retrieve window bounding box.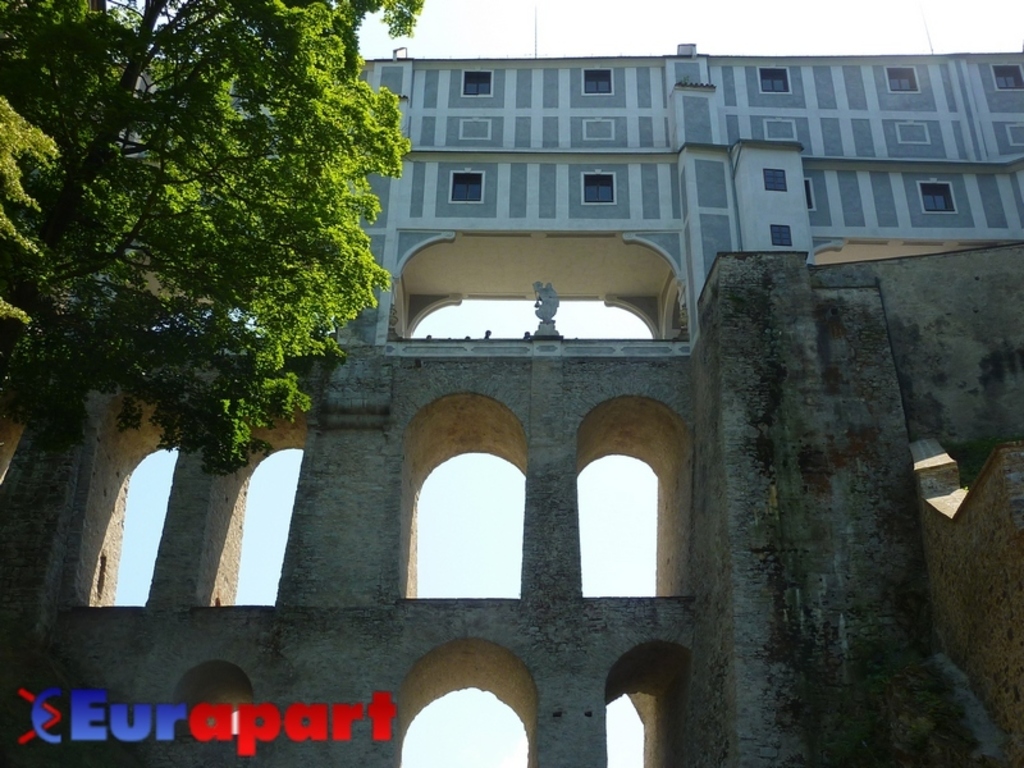
Bounding box: 466 72 495 96.
